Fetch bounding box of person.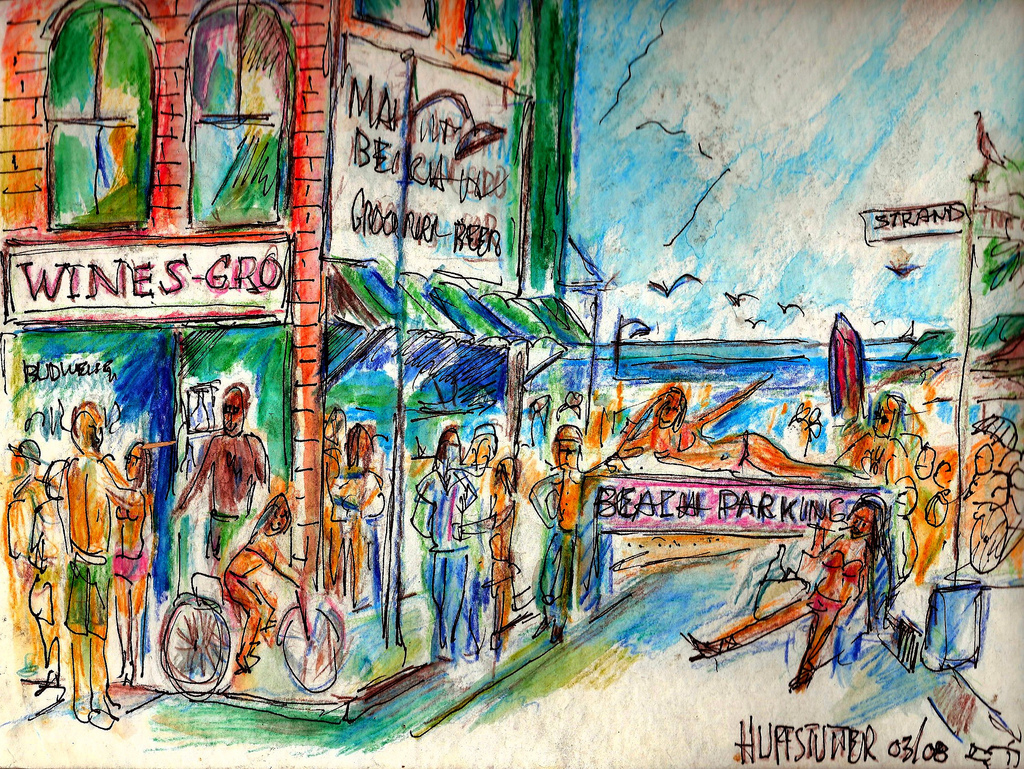
Bbox: select_region(121, 434, 147, 677).
